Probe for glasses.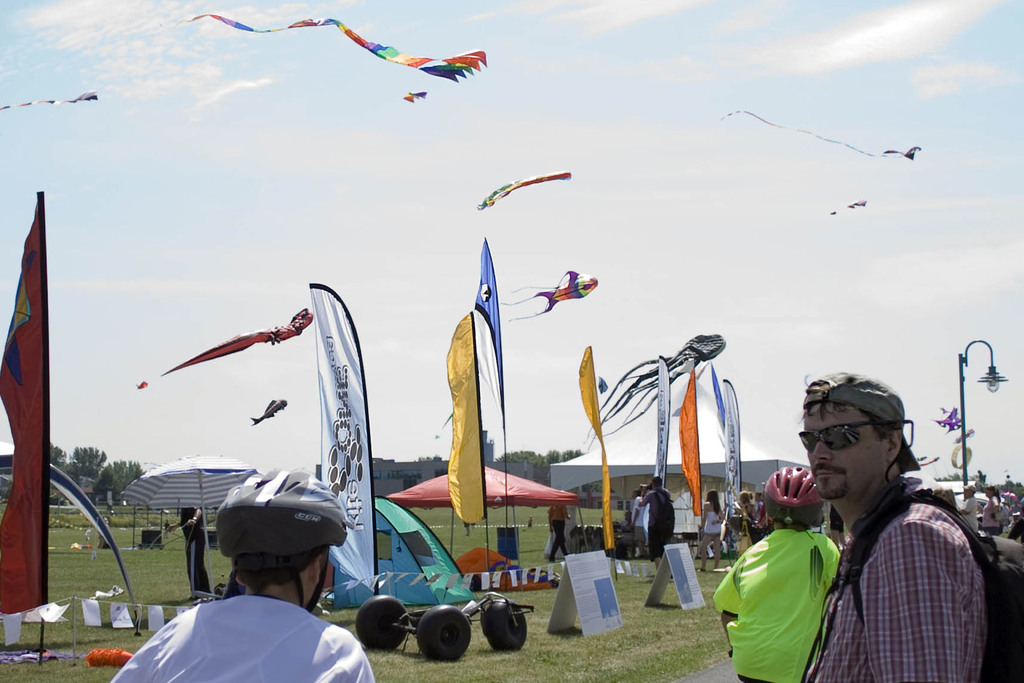
Probe result: 789,420,905,457.
